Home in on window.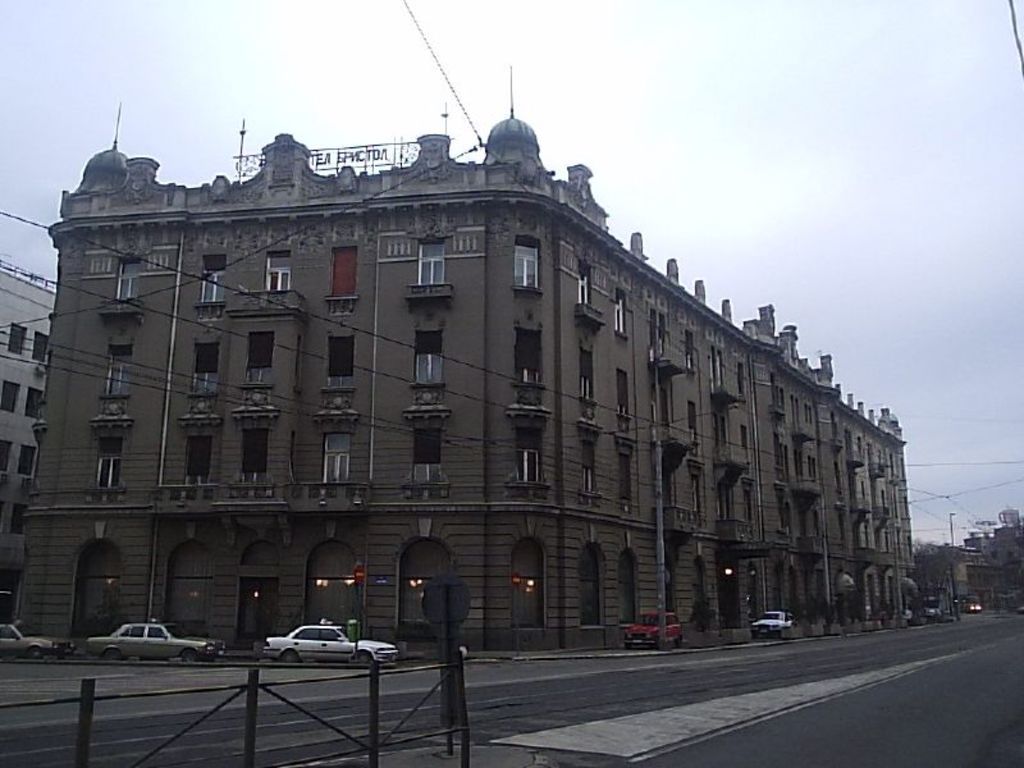
Homed in at Rect(657, 314, 668, 360).
